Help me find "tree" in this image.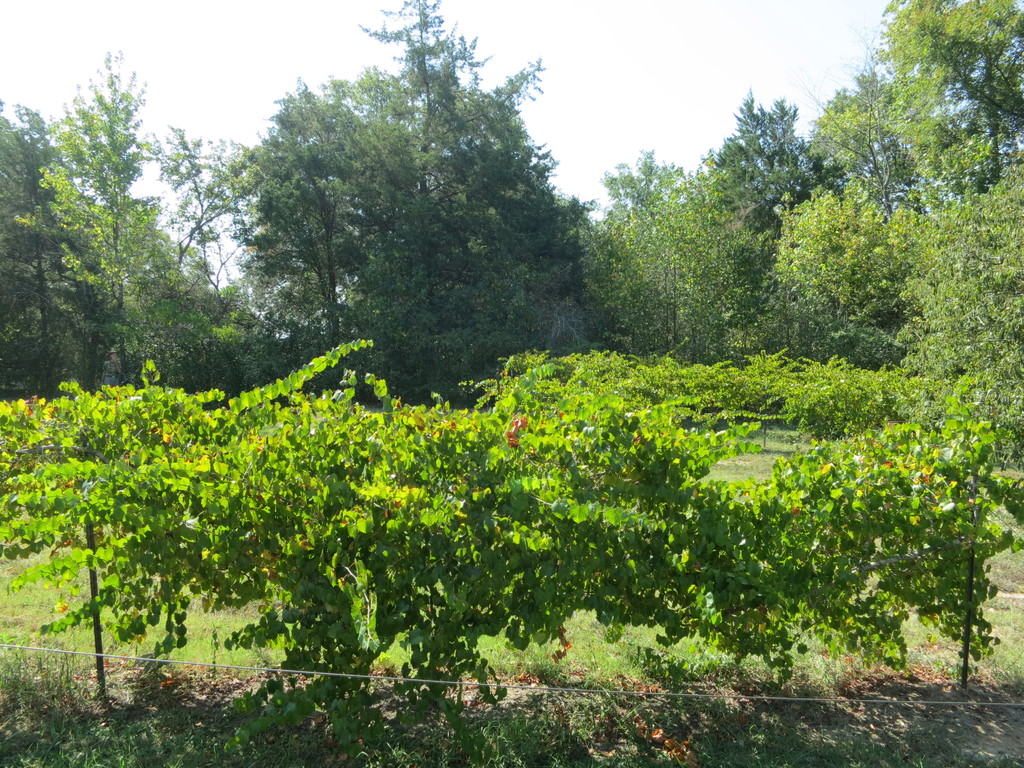
Found it: <bbox>608, 170, 742, 373</bbox>.
